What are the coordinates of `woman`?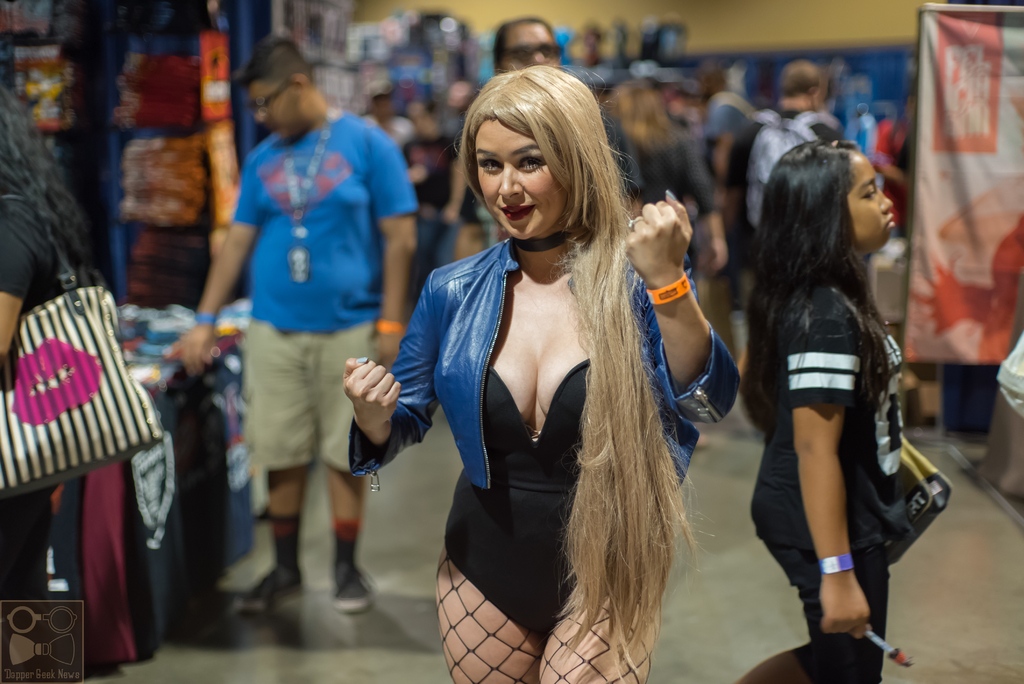
bbox=[0, 77, 145, 683].
